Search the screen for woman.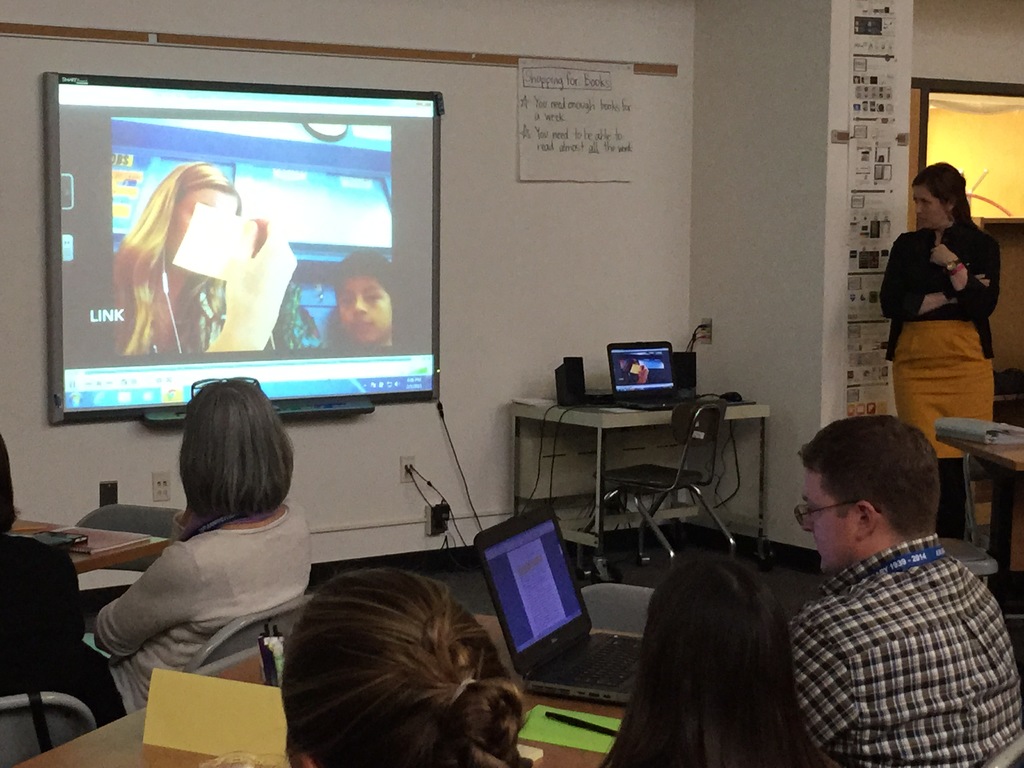
Found at {"left": 97, "top": 374, "right": 308, "bottom": 720}.
